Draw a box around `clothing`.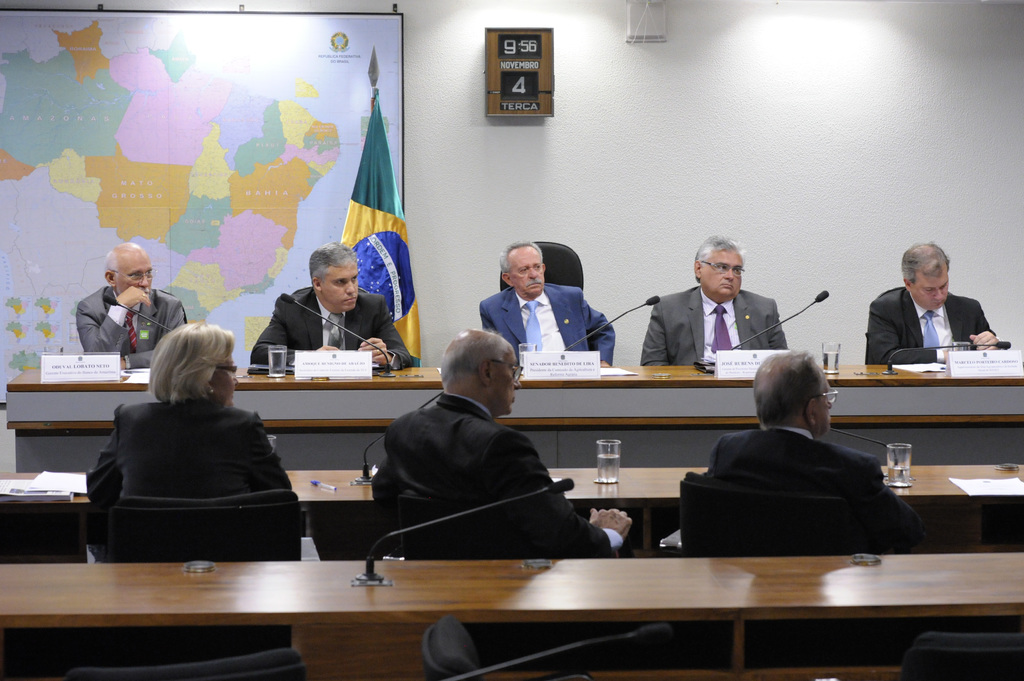
862 288 1000 364.
